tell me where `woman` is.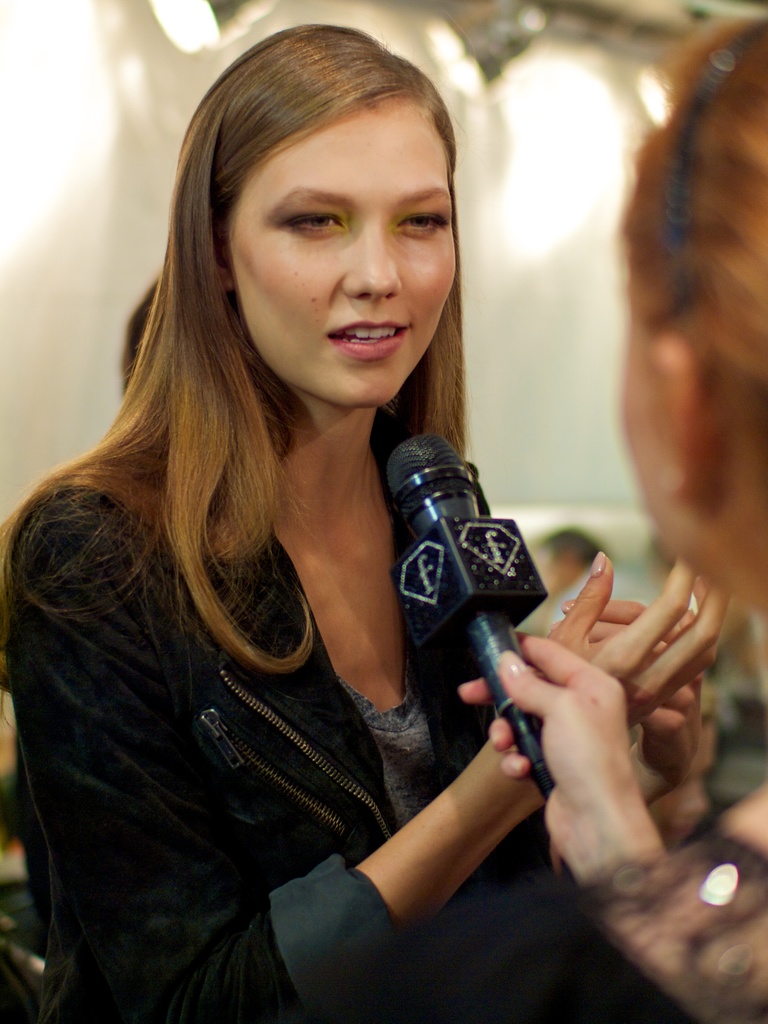
`woman` is at [left=455, top=15, right=767, bottom=1023].
